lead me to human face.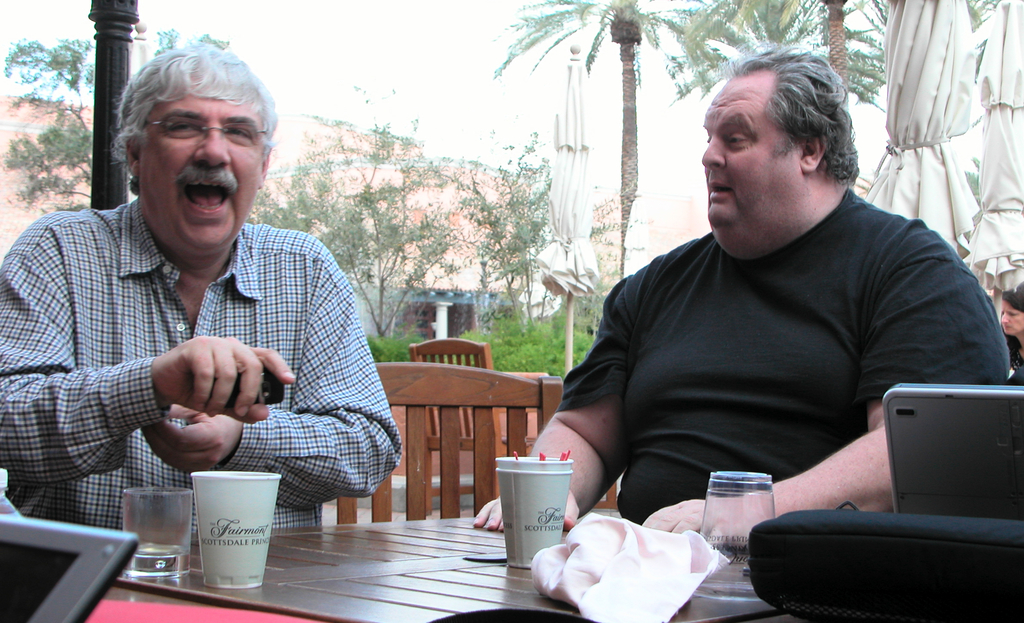
Lead to bbox(138, 92, 261, 255).
